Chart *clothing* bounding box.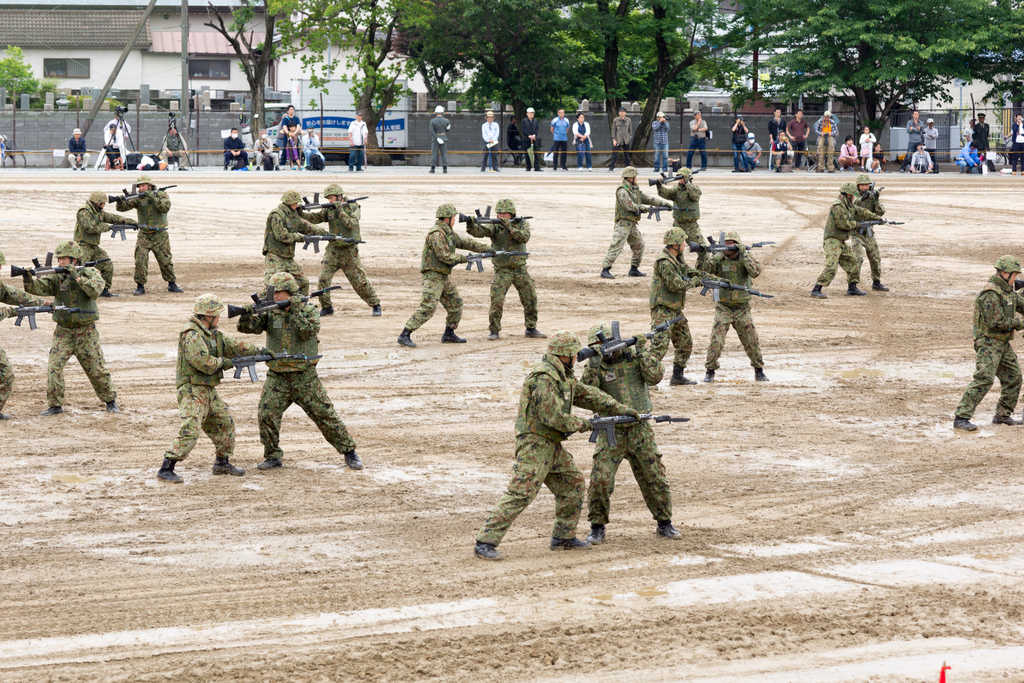
Charted: (x1=517, y1=113, x2=543, y2=172).
